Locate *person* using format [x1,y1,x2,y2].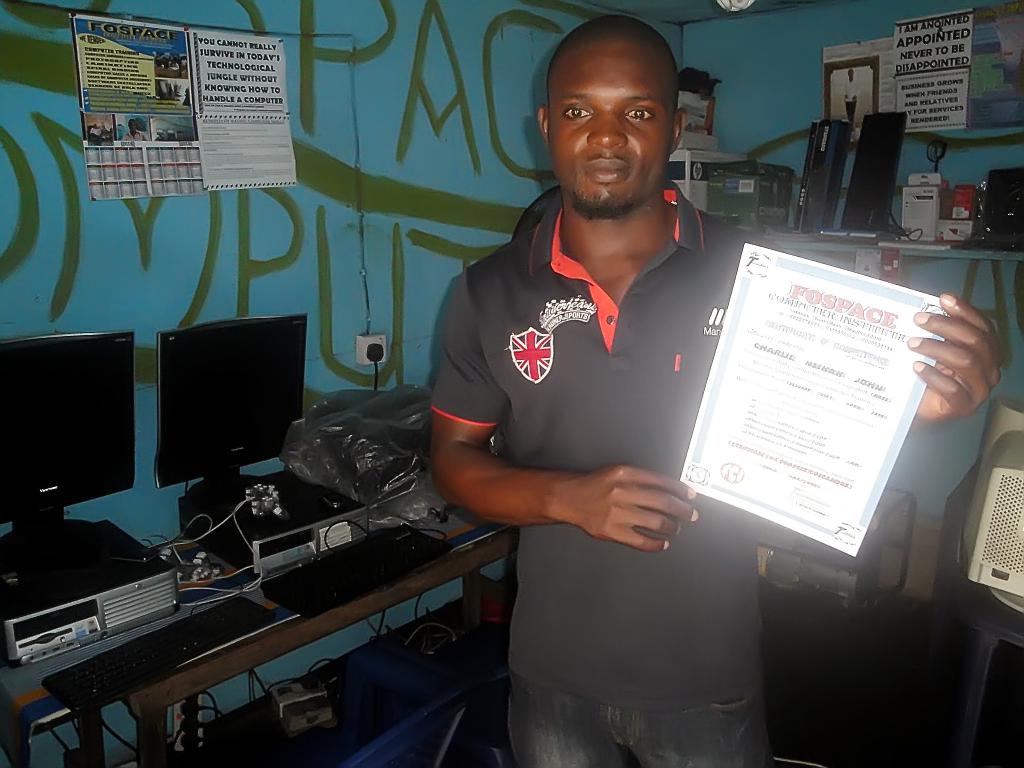
[89,120,102,140].
